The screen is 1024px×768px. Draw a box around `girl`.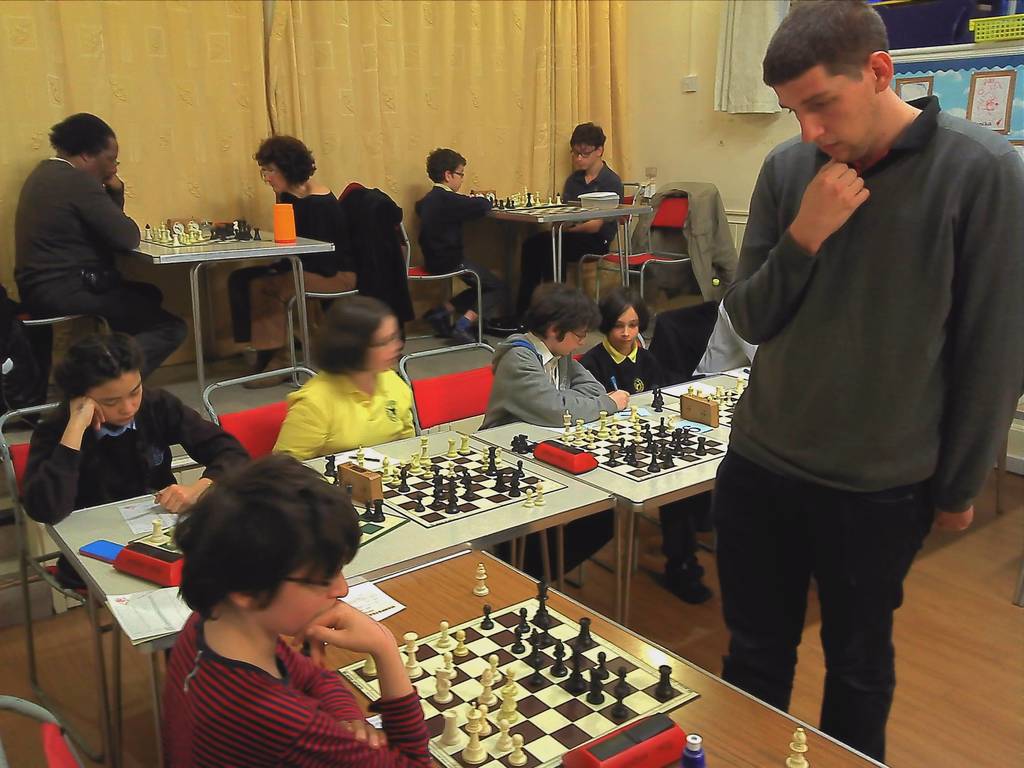
locate(18, 330, 253, 506).
